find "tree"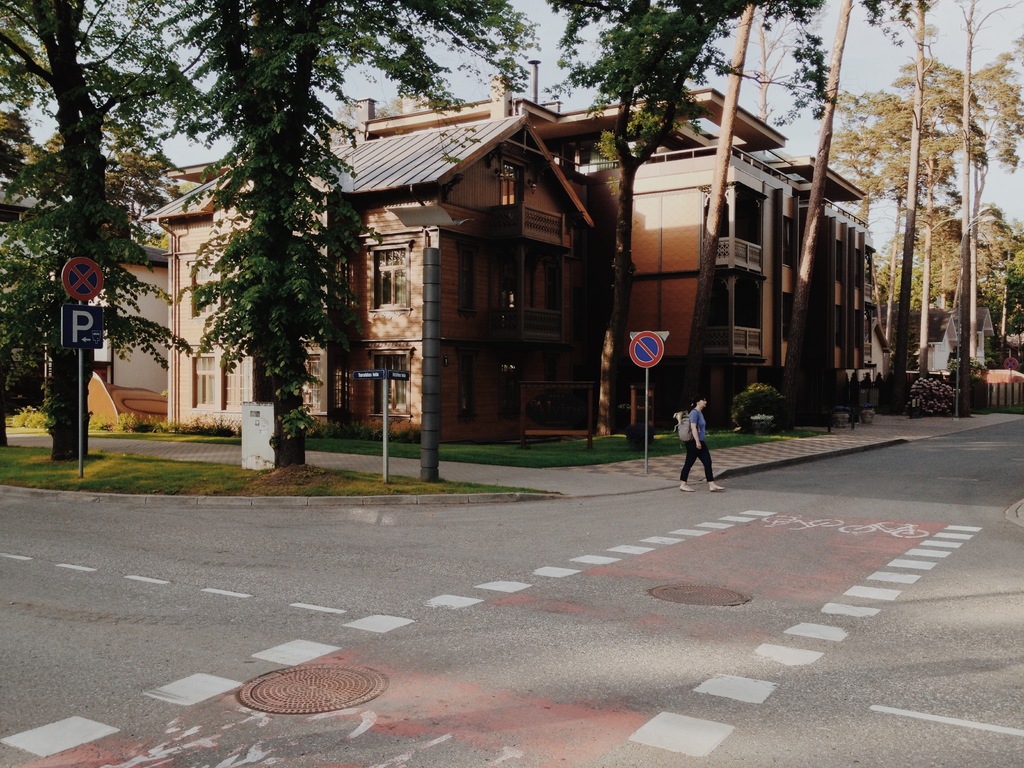
[862, 0, 938, 413]
